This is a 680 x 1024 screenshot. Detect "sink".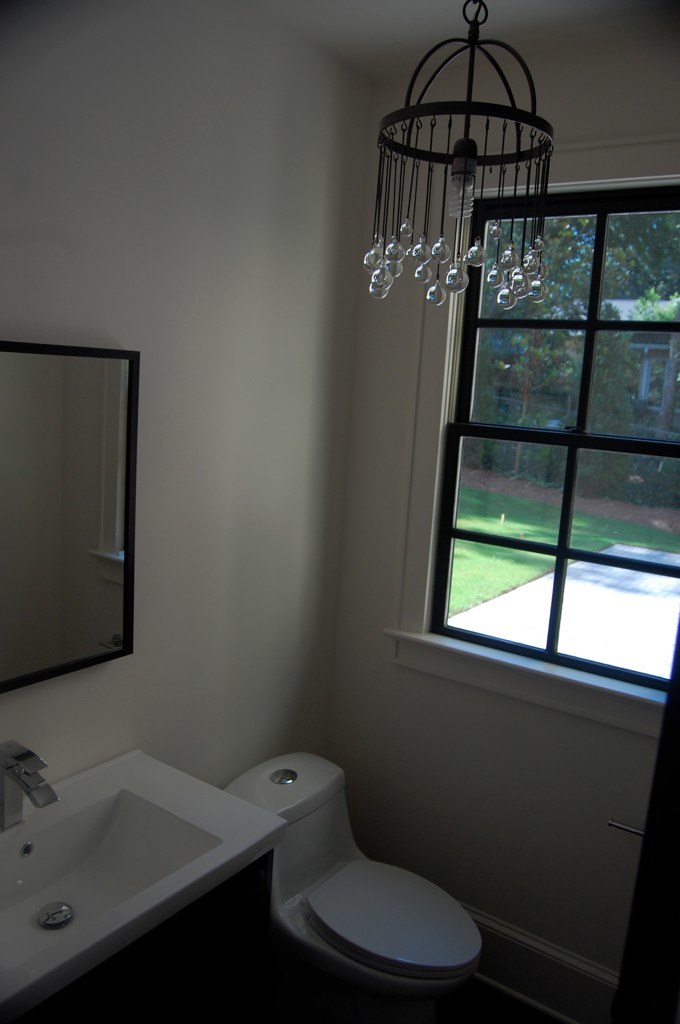
<region>19, 740, 339, 1016</region>.
